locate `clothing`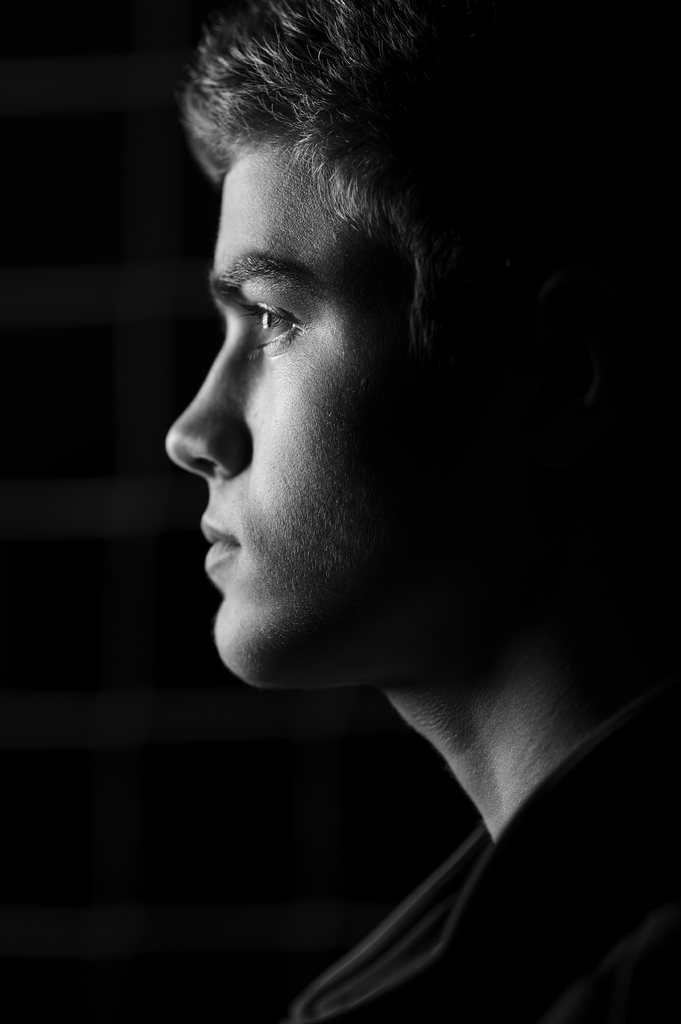
region(290, 680, 680, 1023)
